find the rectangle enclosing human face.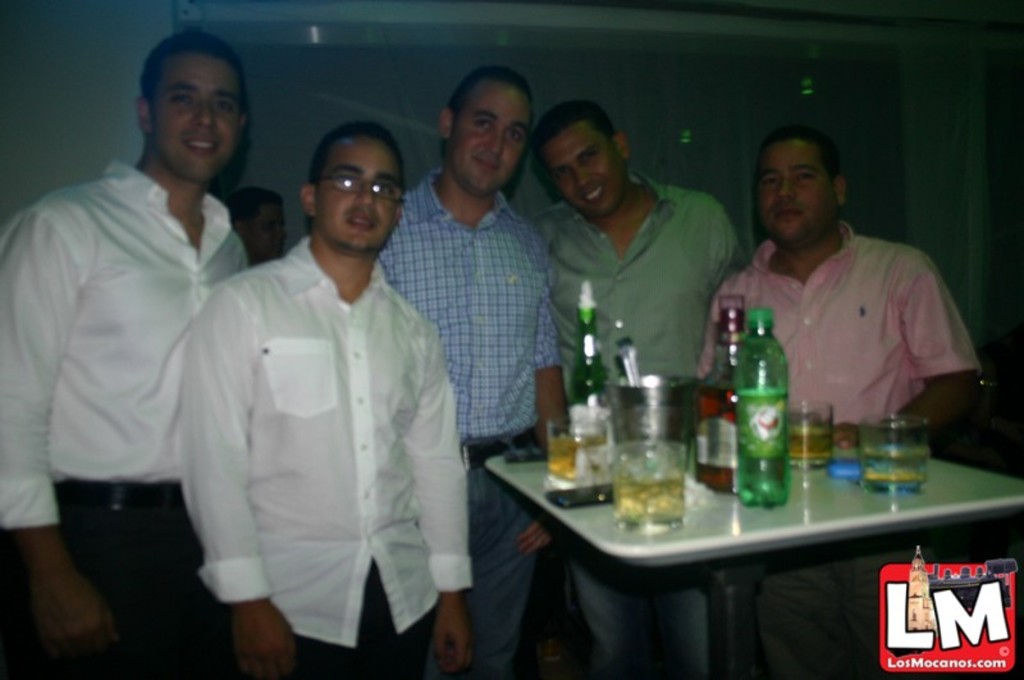
<box>320,133,397,248</box>.
